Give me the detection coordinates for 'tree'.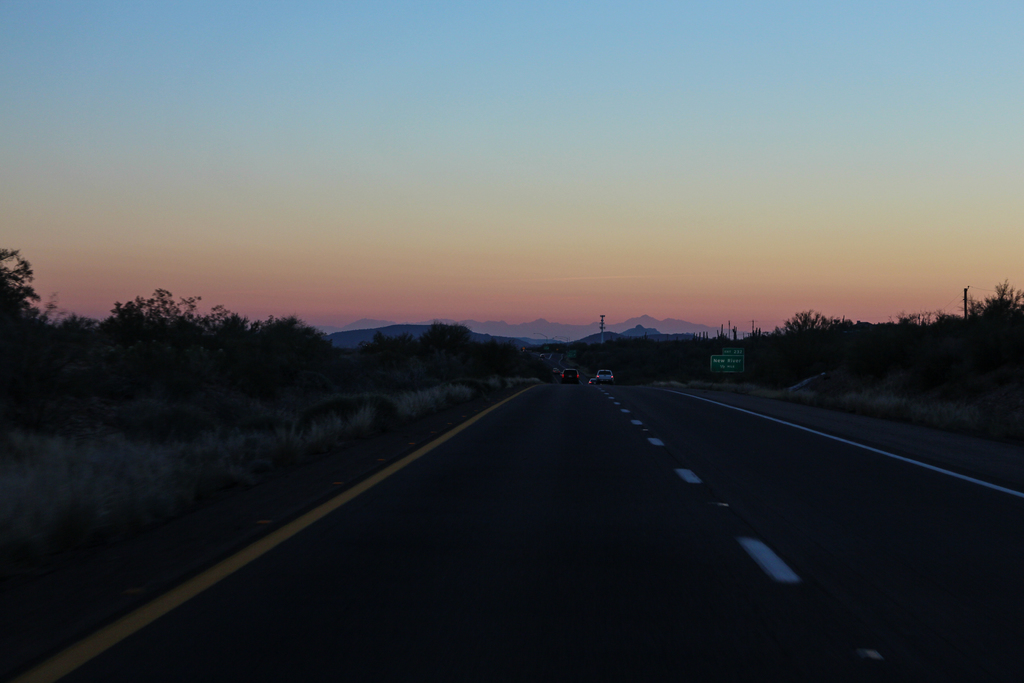
region(53, 286, 214, 433).
